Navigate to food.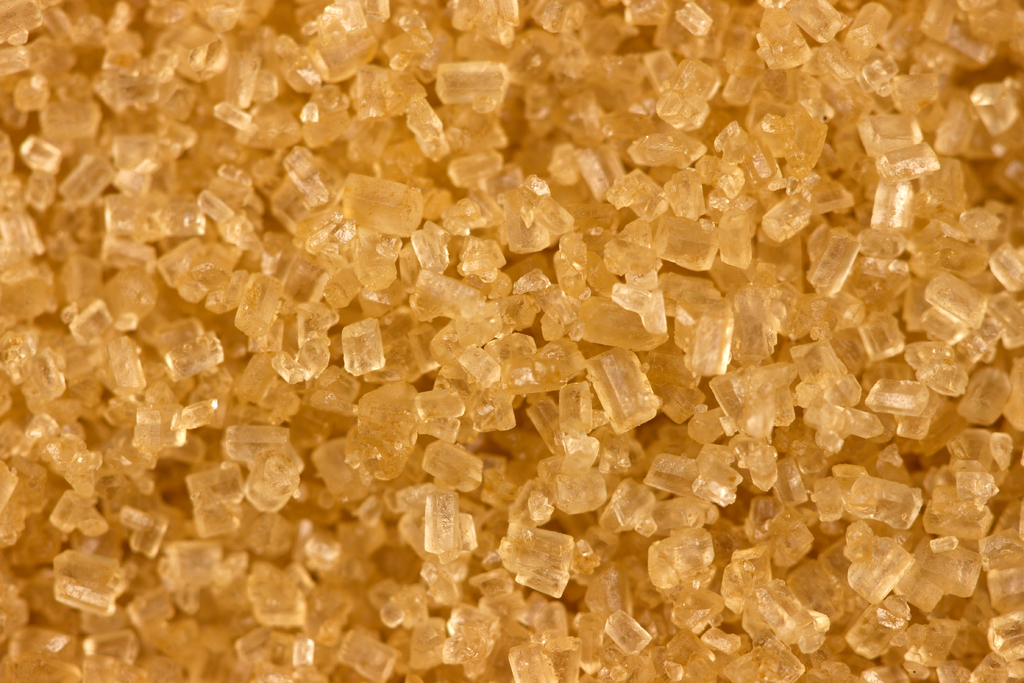
Navigation target: 44 0 997 677.
